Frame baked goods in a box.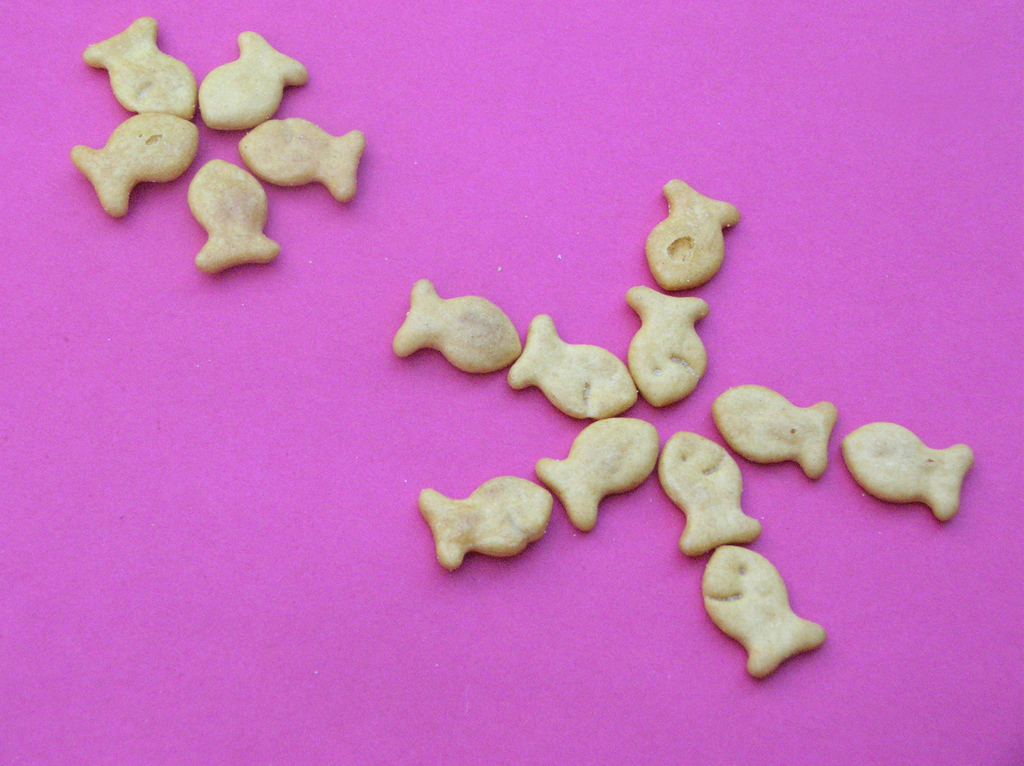
l=83, t=15, r=195, b=118.
